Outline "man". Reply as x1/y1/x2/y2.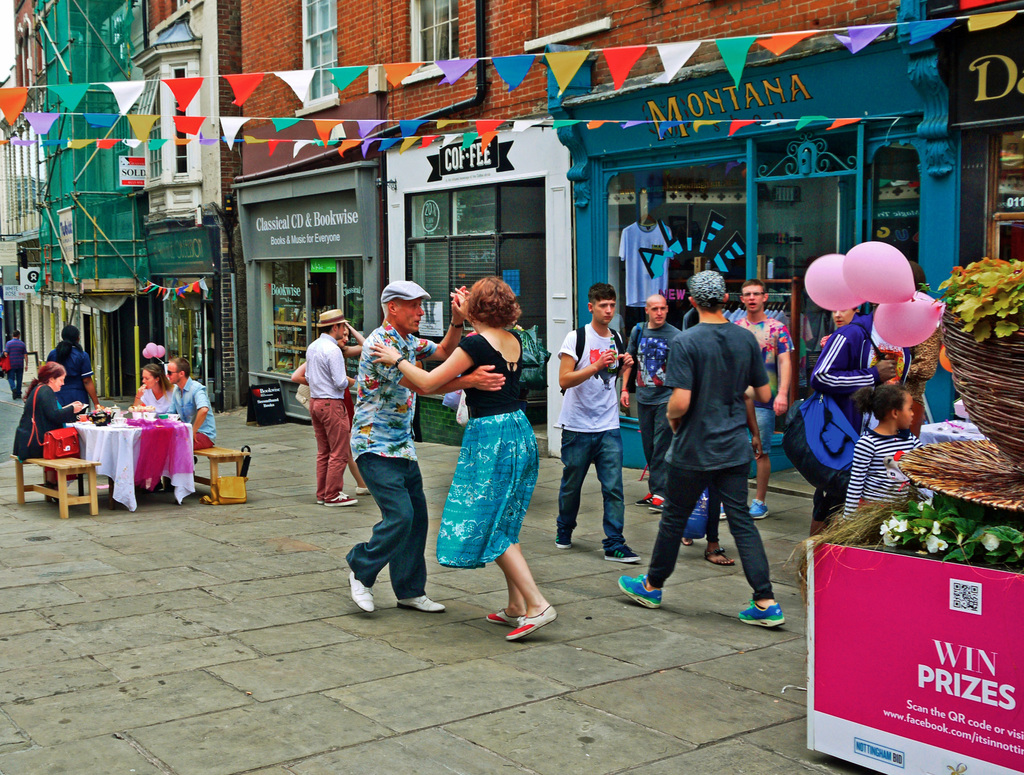
305/307/358/505.
